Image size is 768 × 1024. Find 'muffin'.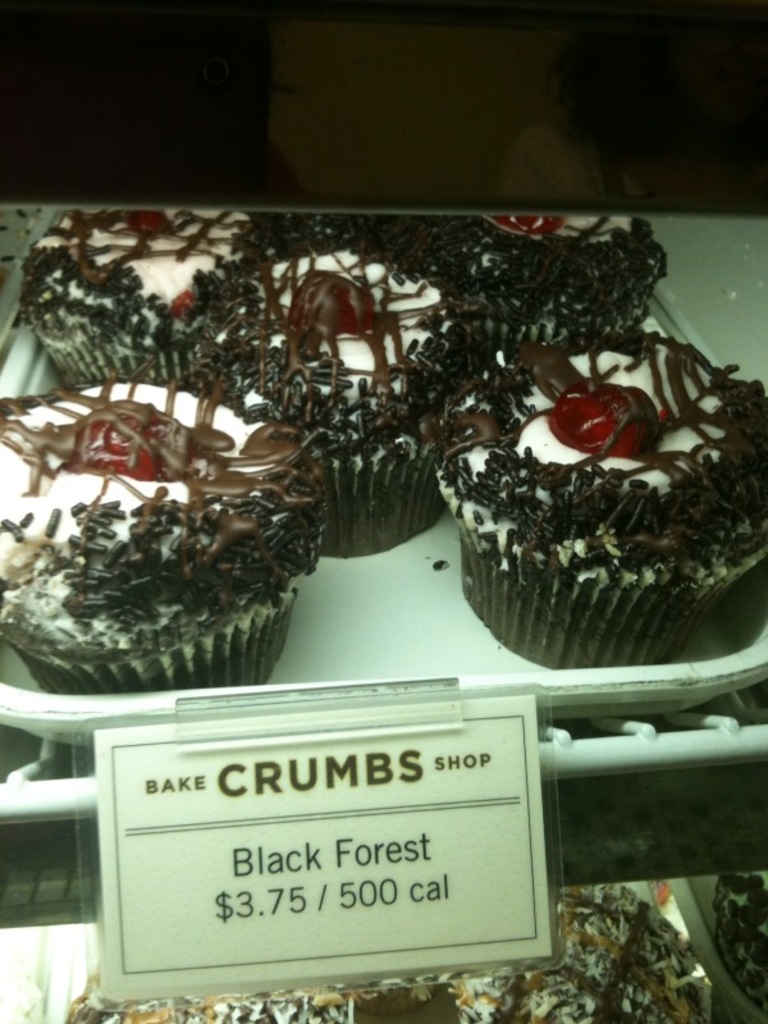
bbox(430, 325, 767, 672).
